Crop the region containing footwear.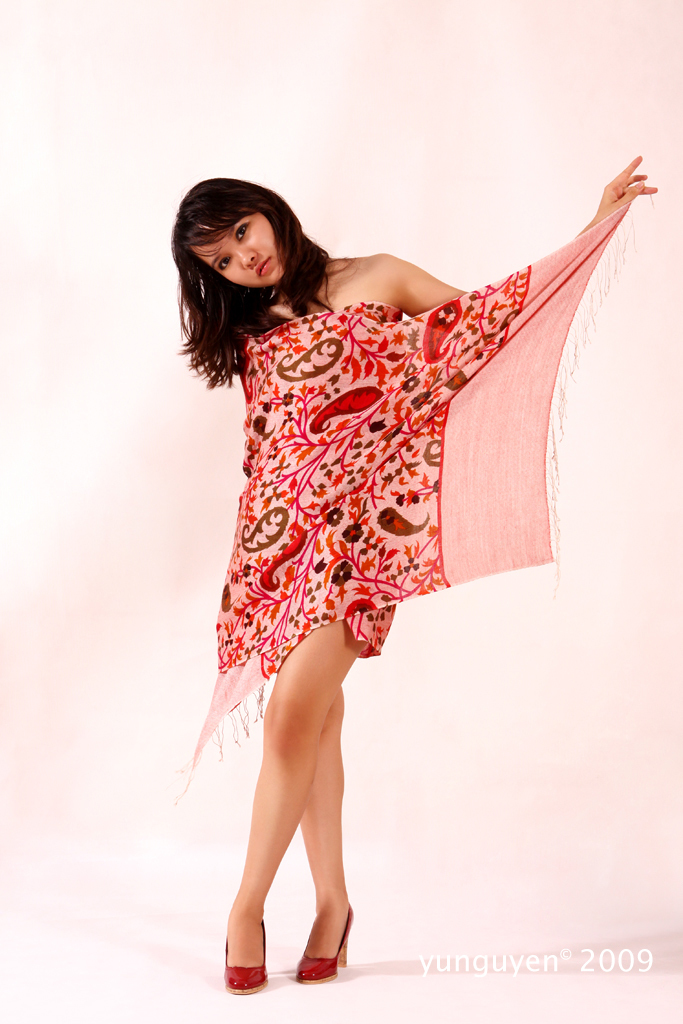
Crop region: (221,893,294,988).
